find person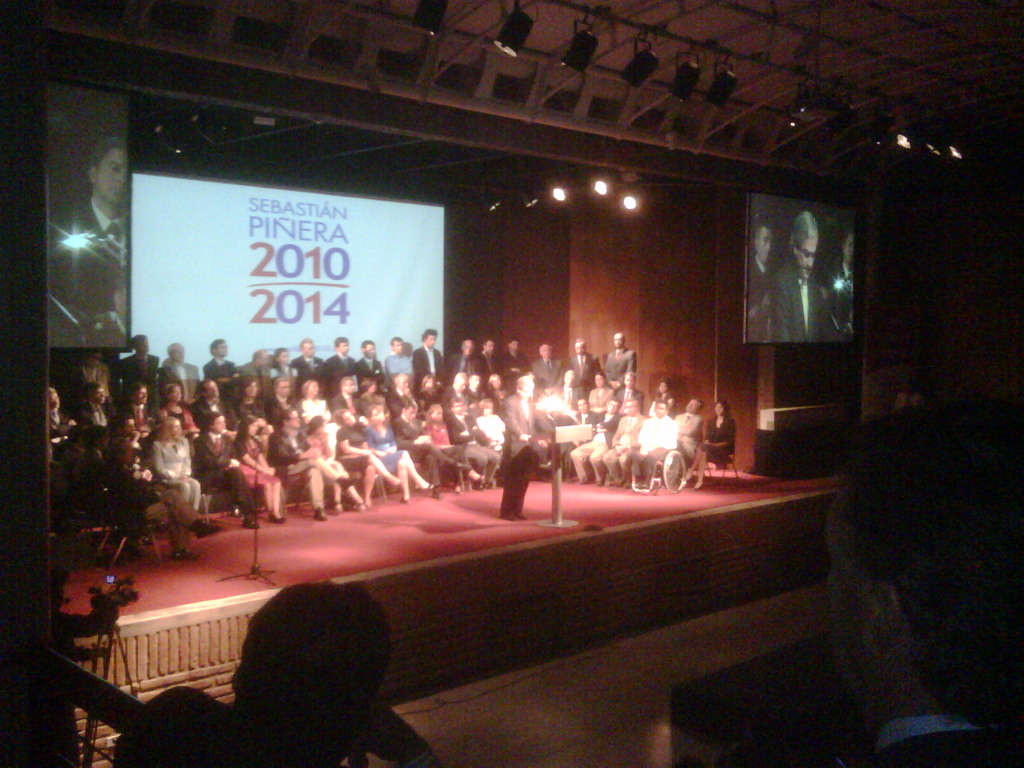
detection(527, 344, 564, 394)
